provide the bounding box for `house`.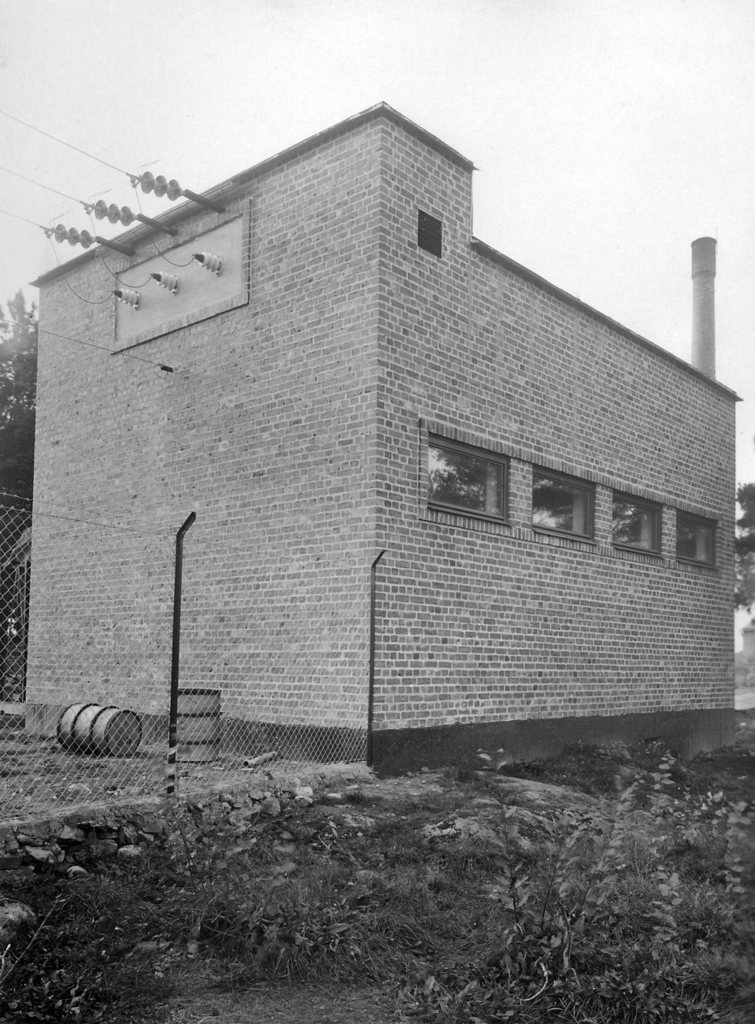
bbox=(66, 55, 741, 833).
